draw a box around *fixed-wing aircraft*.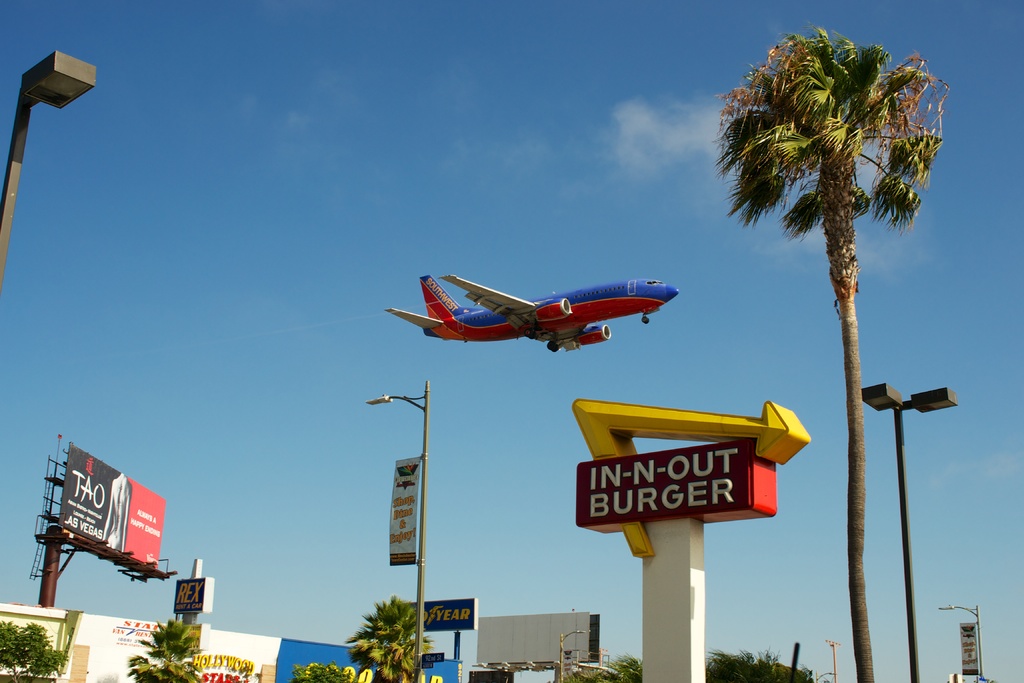
Rect(393, 269, 681, 365).
